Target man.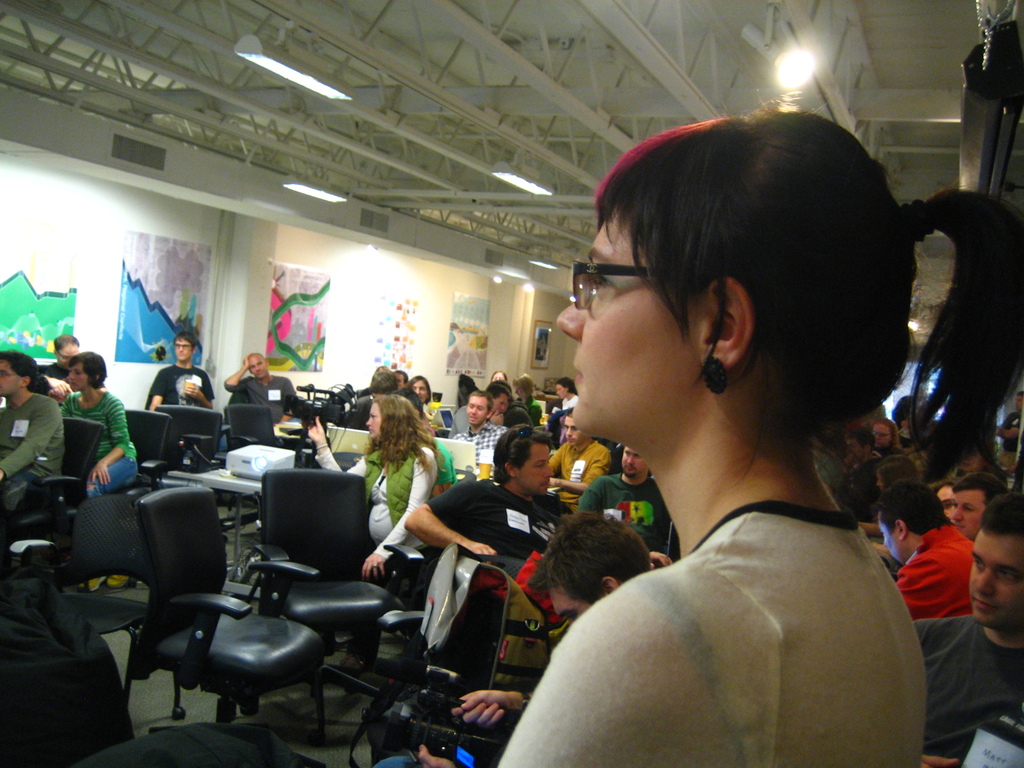
Target region: <box>877,483,985,611</box>.
